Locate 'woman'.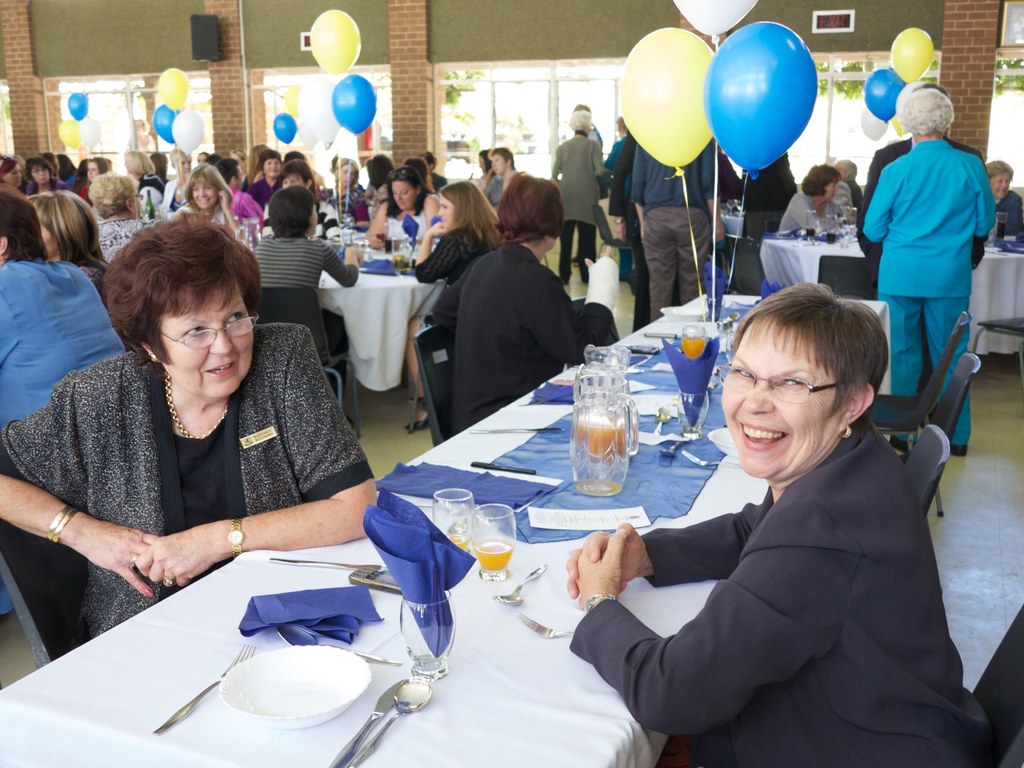
Bounding box: rect(26, 196, 365, 657).
